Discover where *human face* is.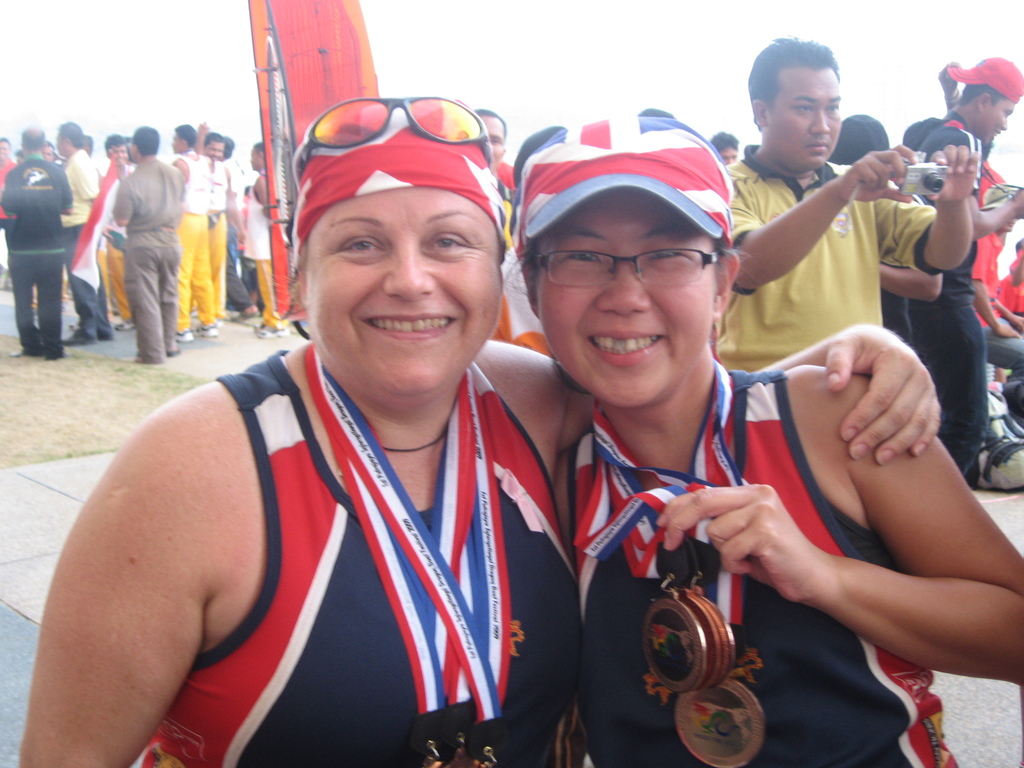
Discovered at box=[309, 189, 508, 399].
